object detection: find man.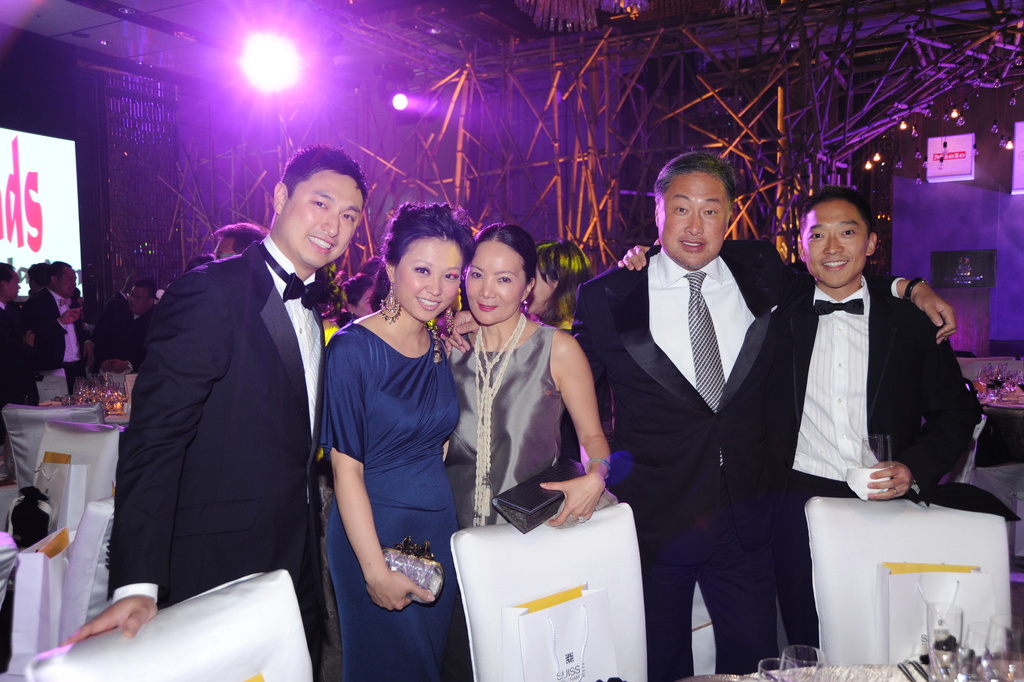
<bbox>78, 148, 378, 679</bbox>.
